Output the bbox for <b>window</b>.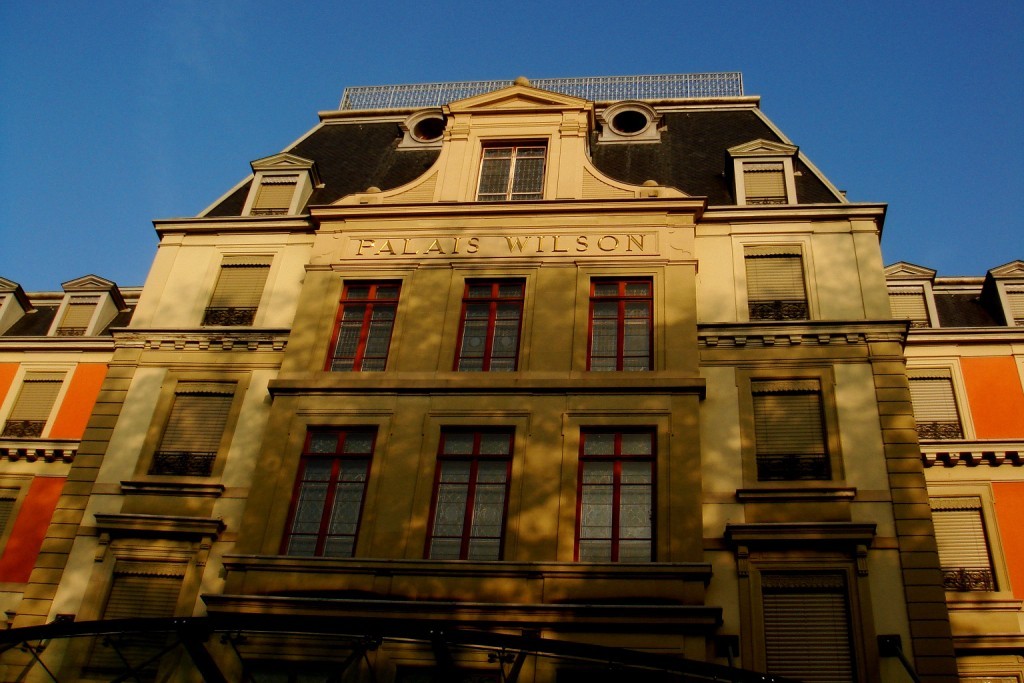
78 558 191 679.
